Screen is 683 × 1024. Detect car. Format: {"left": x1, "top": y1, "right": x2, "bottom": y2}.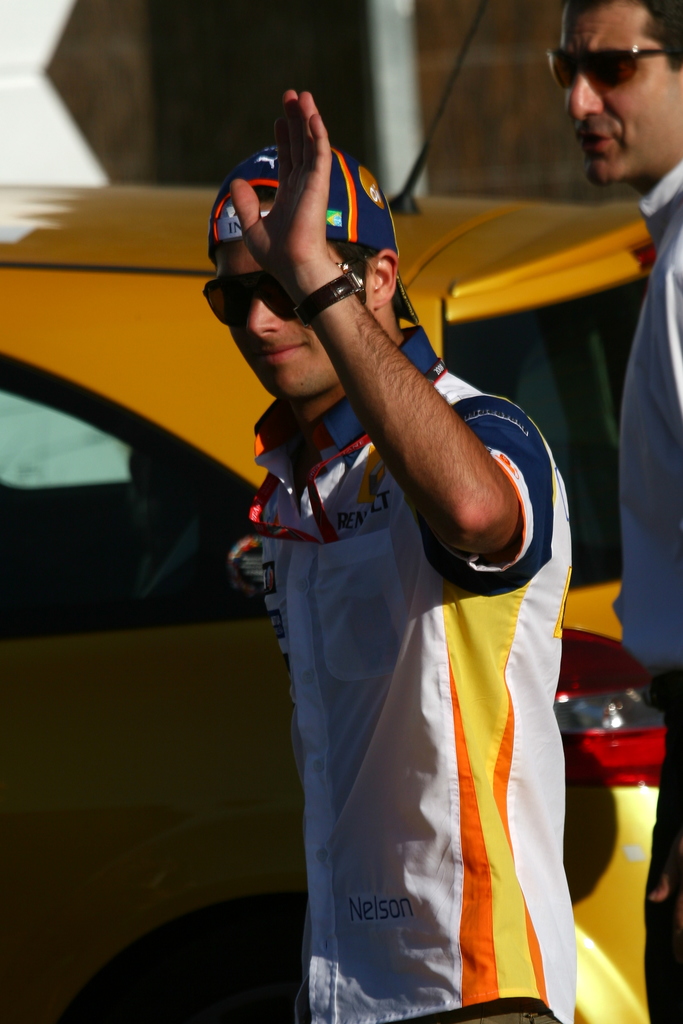
{"left": 0, "top": 0, "right": 676, "bottom": 1023}.
